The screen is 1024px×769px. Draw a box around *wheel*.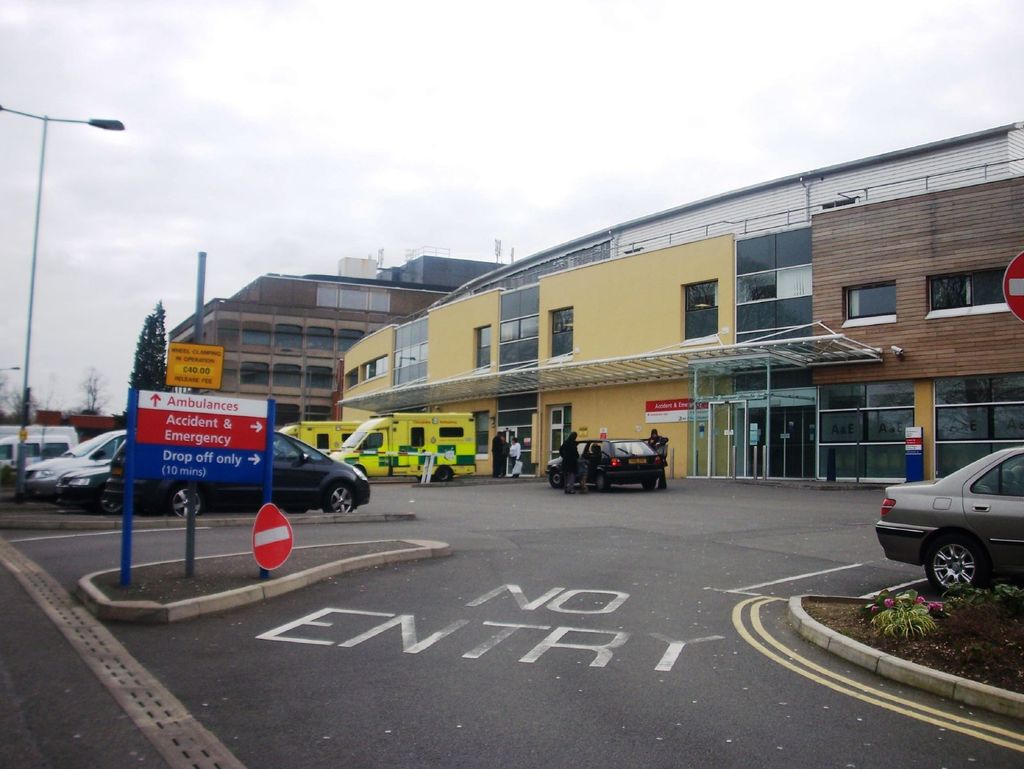
Rect(432, 462, 456, 483).
